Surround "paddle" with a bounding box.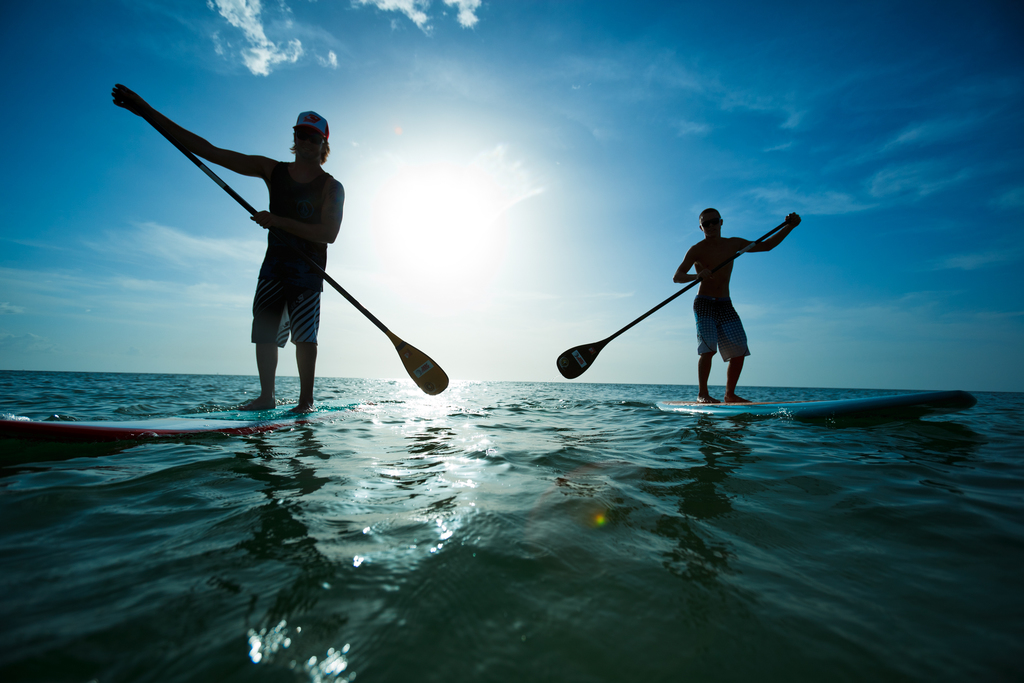
559/218/789/379.
